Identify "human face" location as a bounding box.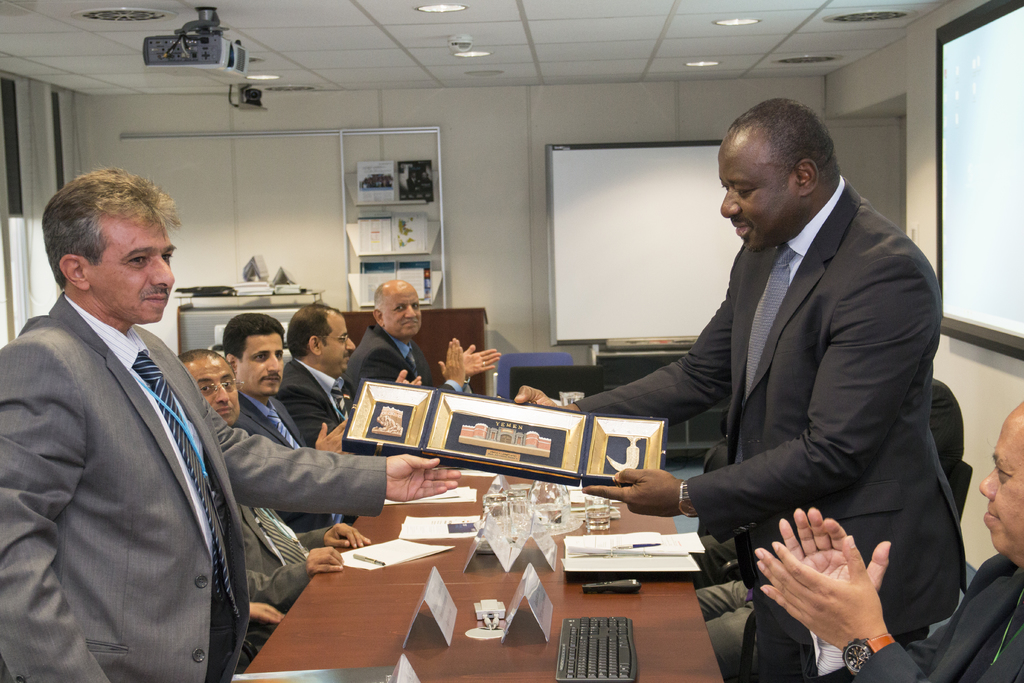
[979,404,1023,559].
